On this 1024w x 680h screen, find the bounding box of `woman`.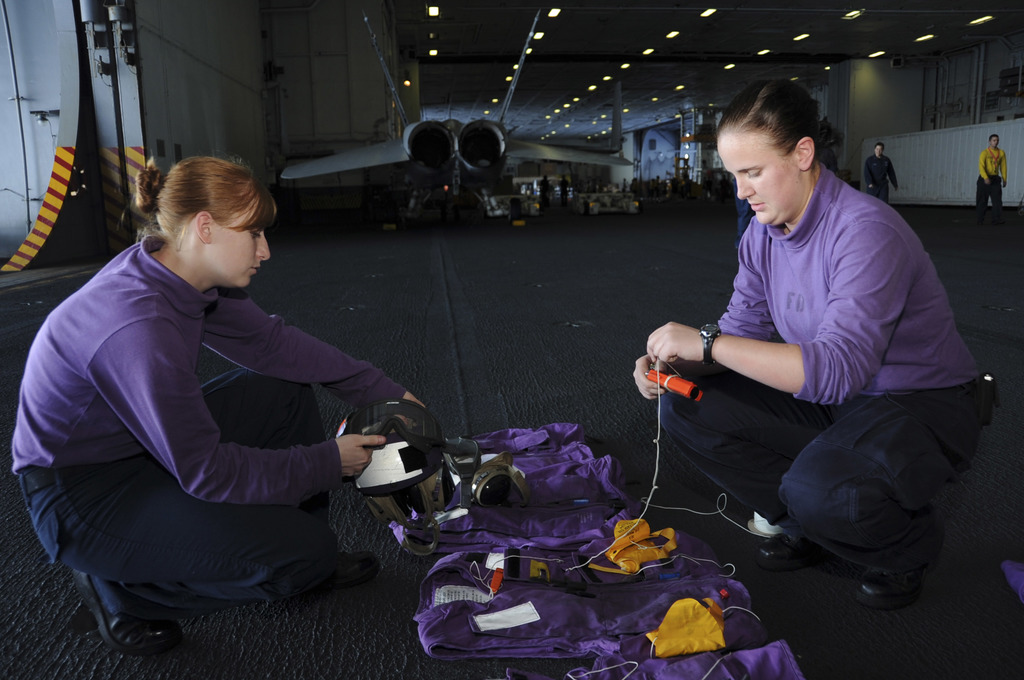
Bounding box: [55,104,414,677].
